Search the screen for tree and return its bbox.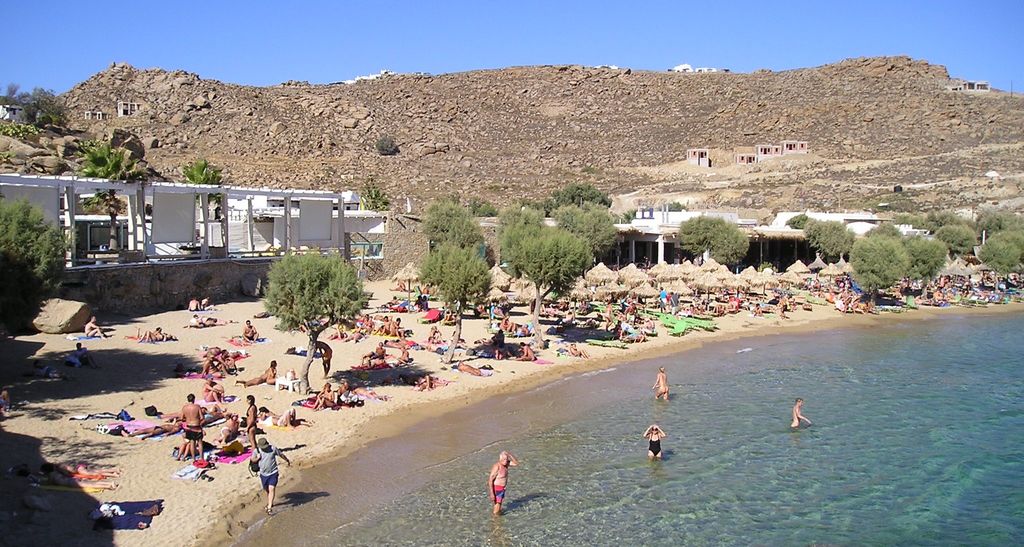
Found: 786 211 811 229.
